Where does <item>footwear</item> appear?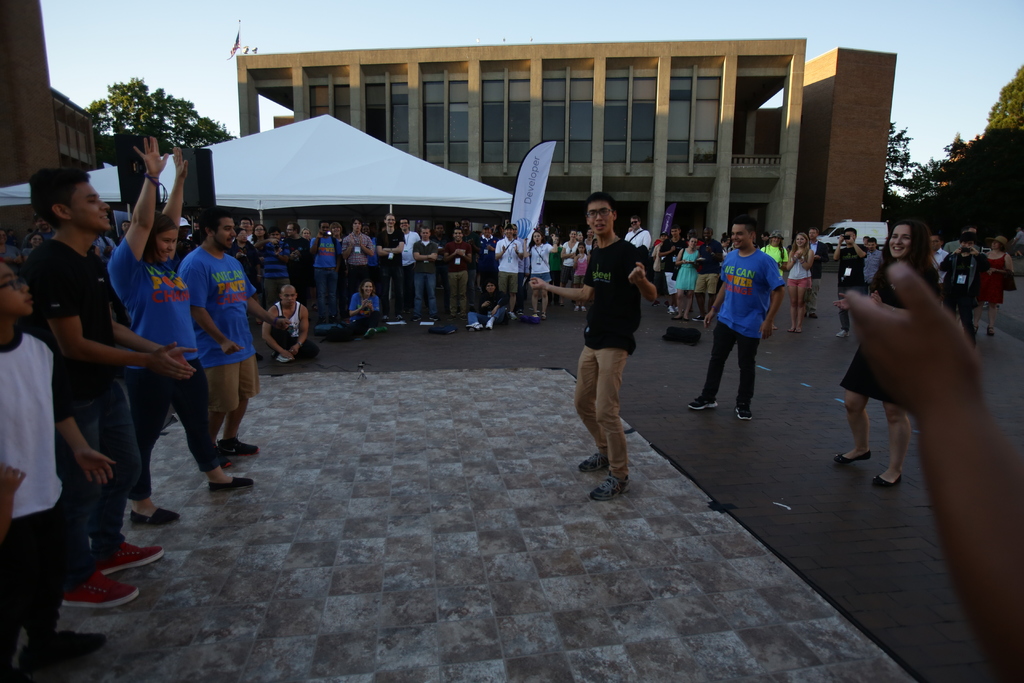
Appears at (x1=446, y1=313, x2=454, y2=321).
